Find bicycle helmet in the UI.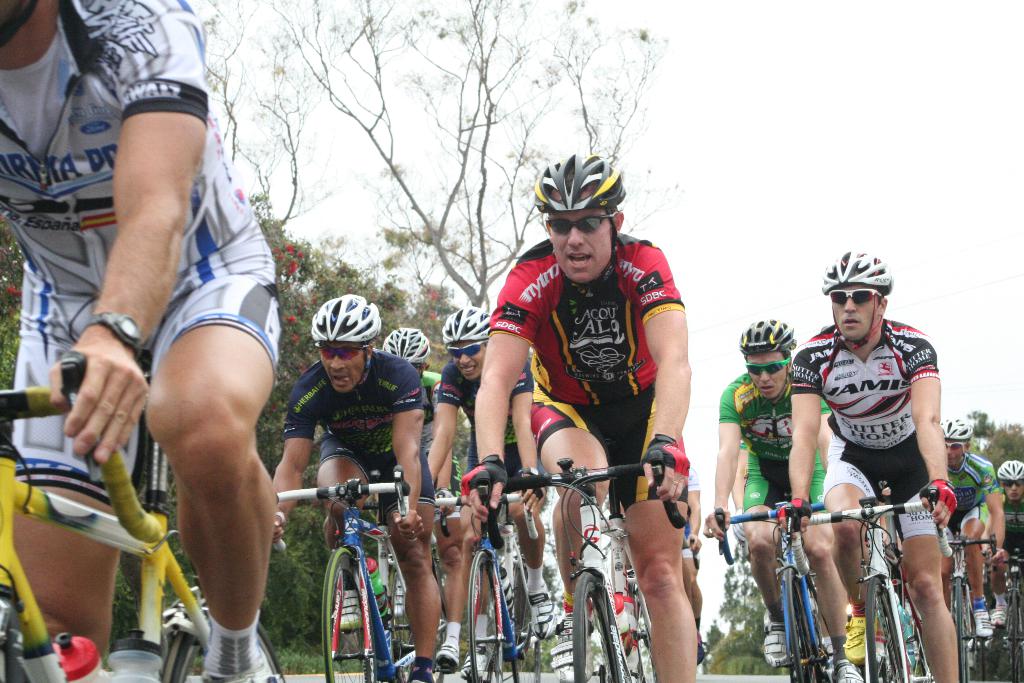
UI element at <region>993, 460, 1023, 486</region>.
